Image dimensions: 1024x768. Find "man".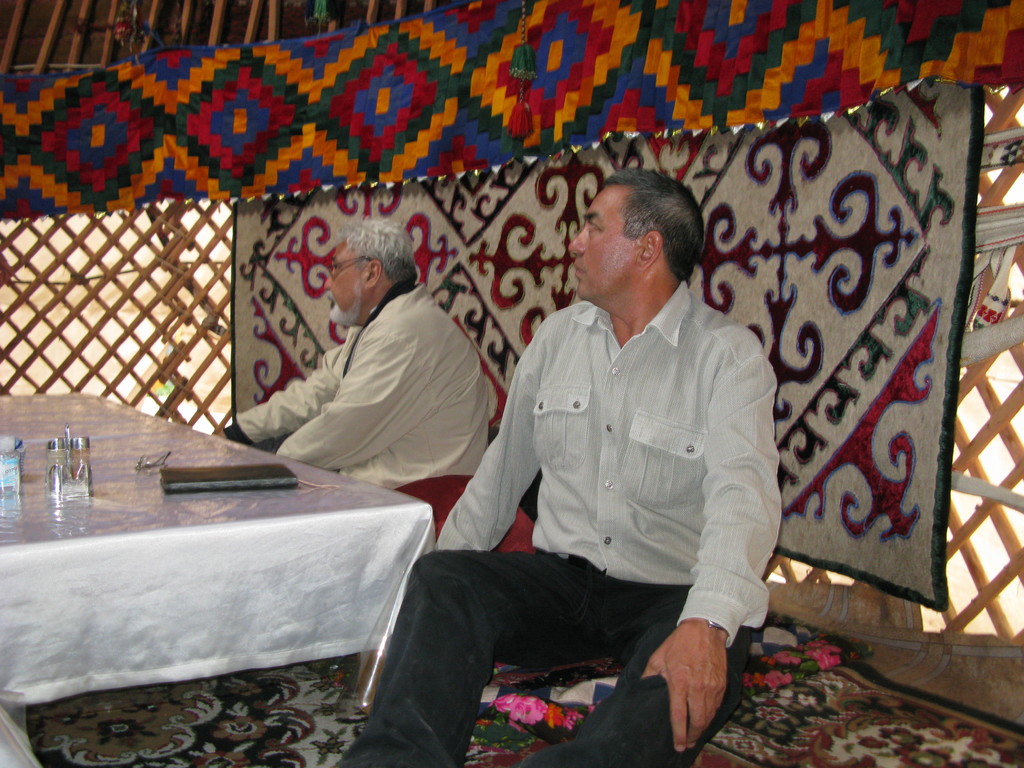
region(215, 216, 492, 492).
